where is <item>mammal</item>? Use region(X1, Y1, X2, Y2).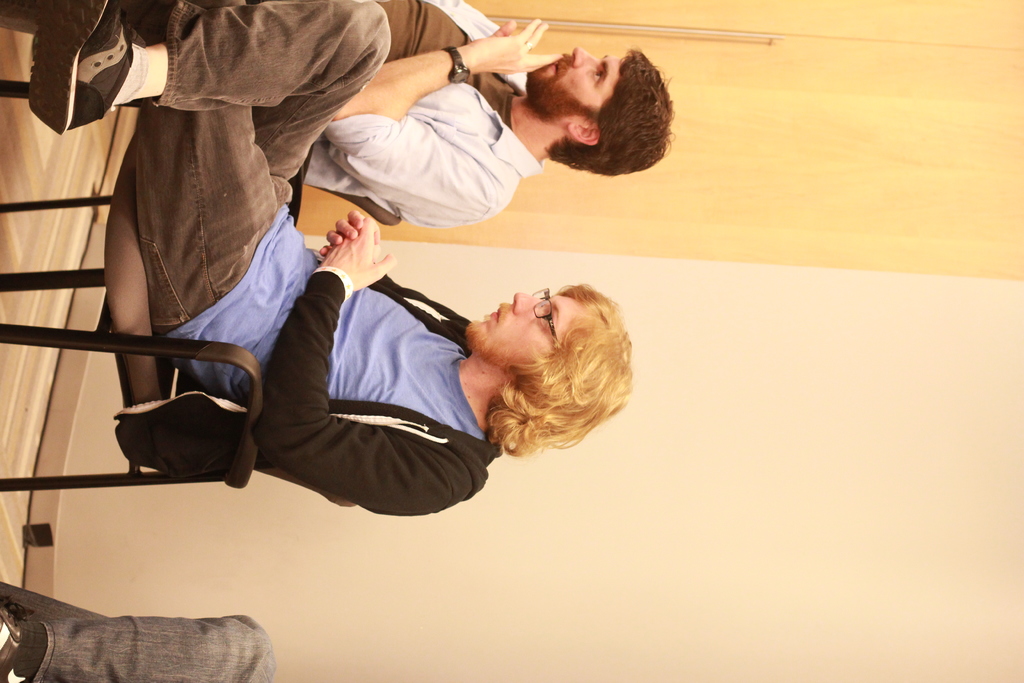
region(0, 605, 281, 682).
